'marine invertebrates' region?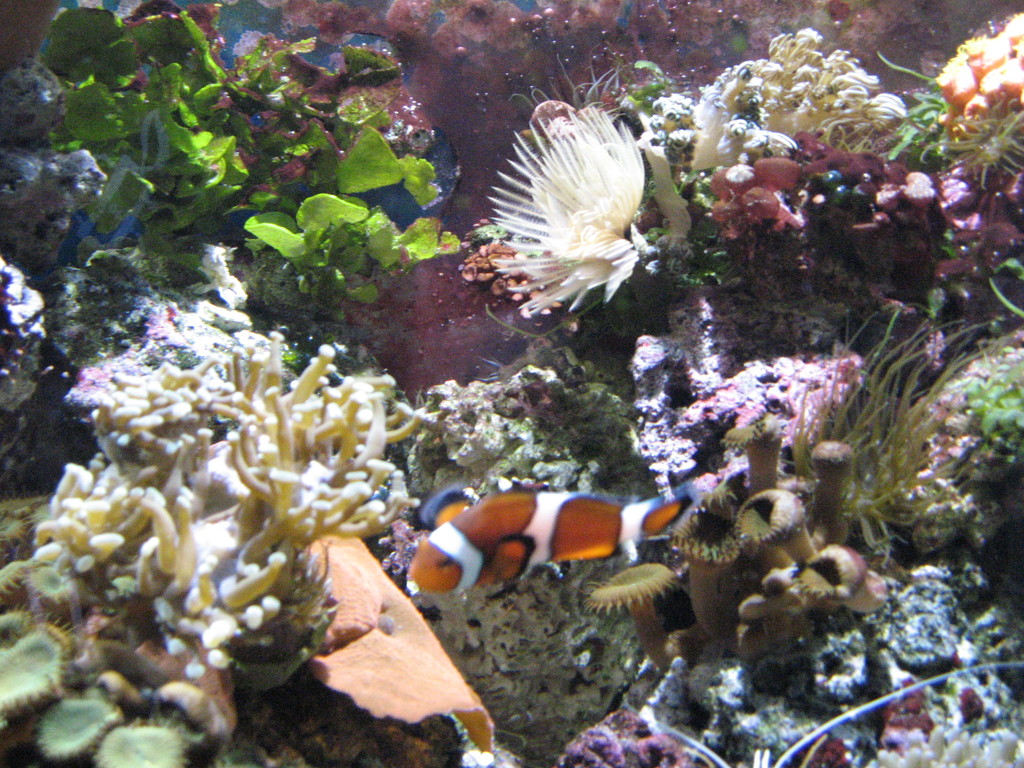
(734, 537, 892, 632)
